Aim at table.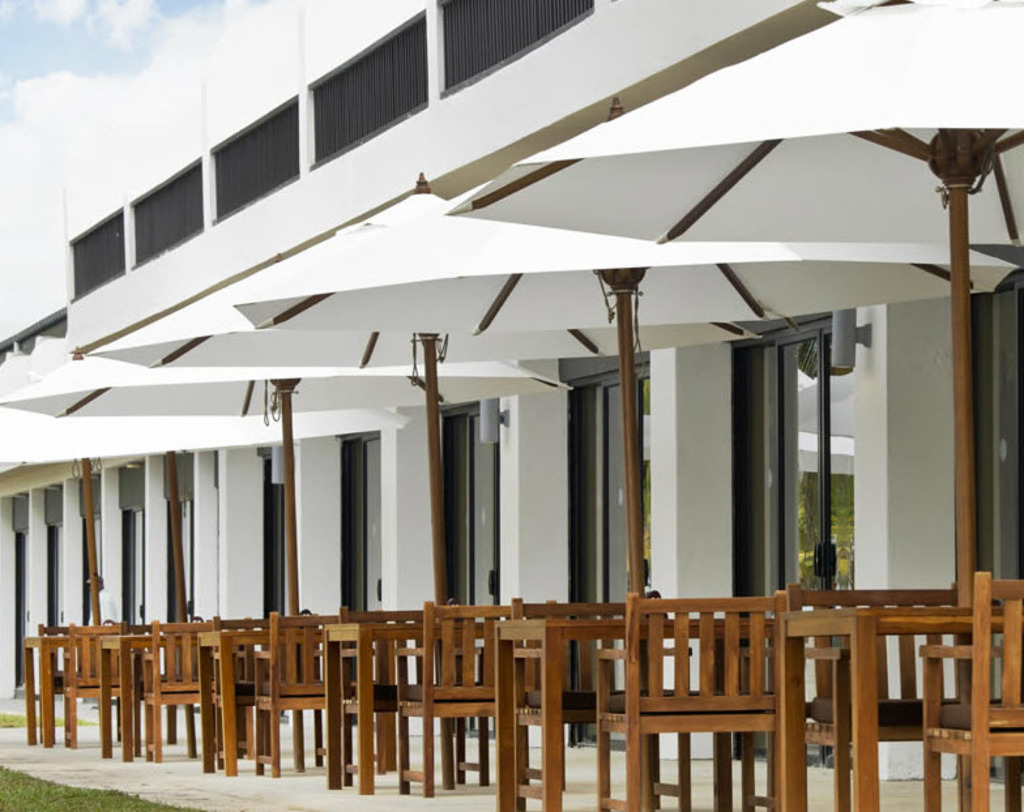
Aimed at select_region(492, 615, 778, 811).
